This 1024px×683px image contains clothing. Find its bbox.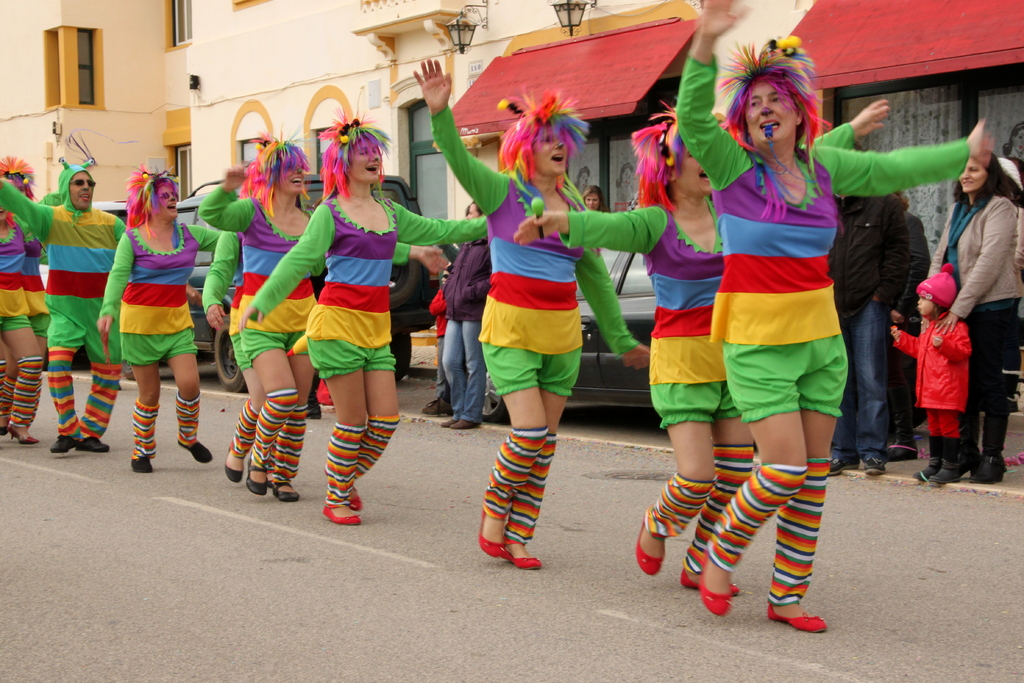
region(18, 236, 61, 339).
